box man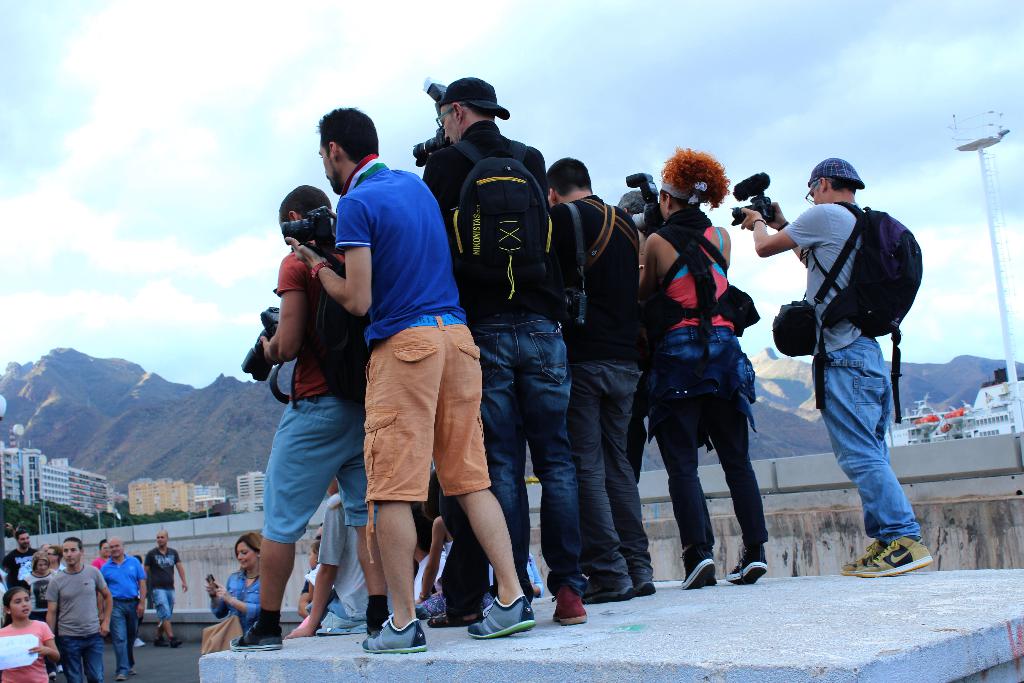
detection(45, 537, 113, 682)
